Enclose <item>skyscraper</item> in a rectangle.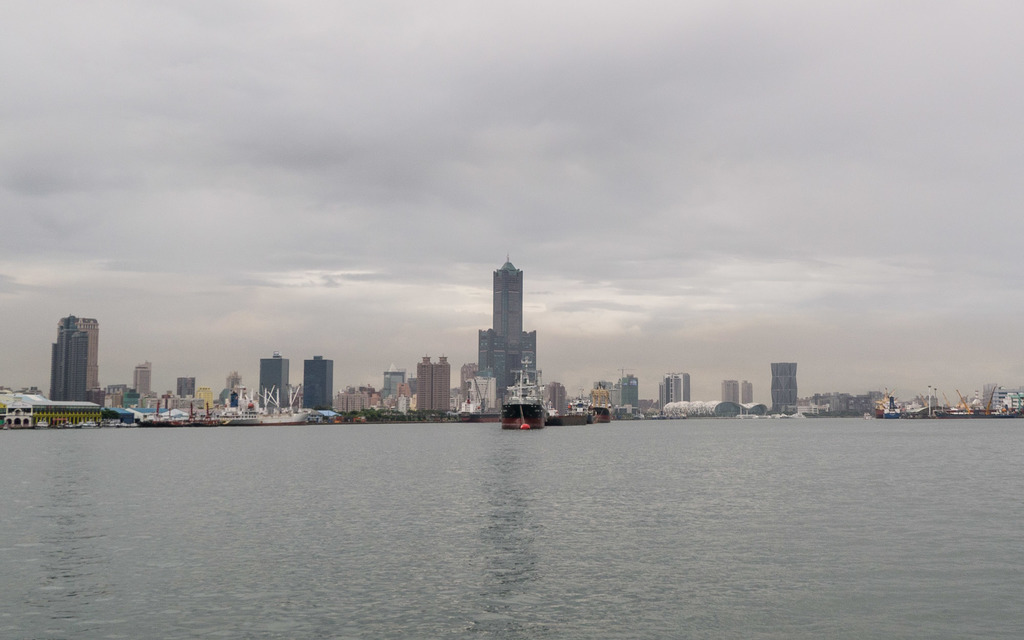
locate(259, 353, 291, 417).
